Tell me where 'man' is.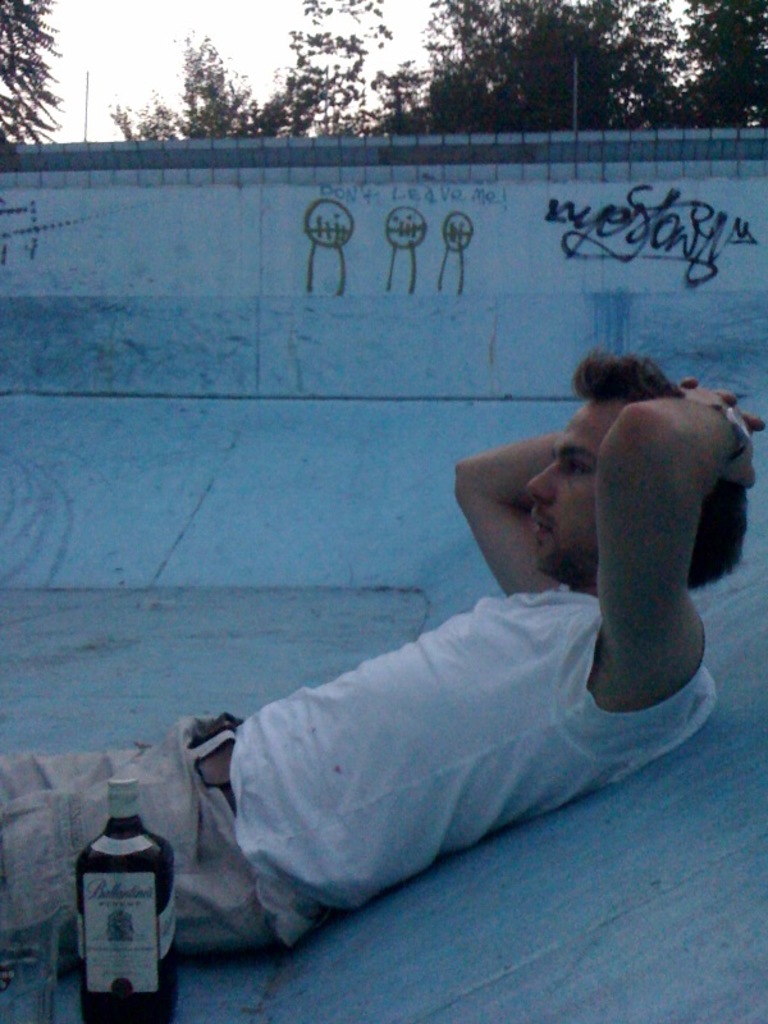
'man' is at x1=114, y1=326, x2=756, y2=961.
